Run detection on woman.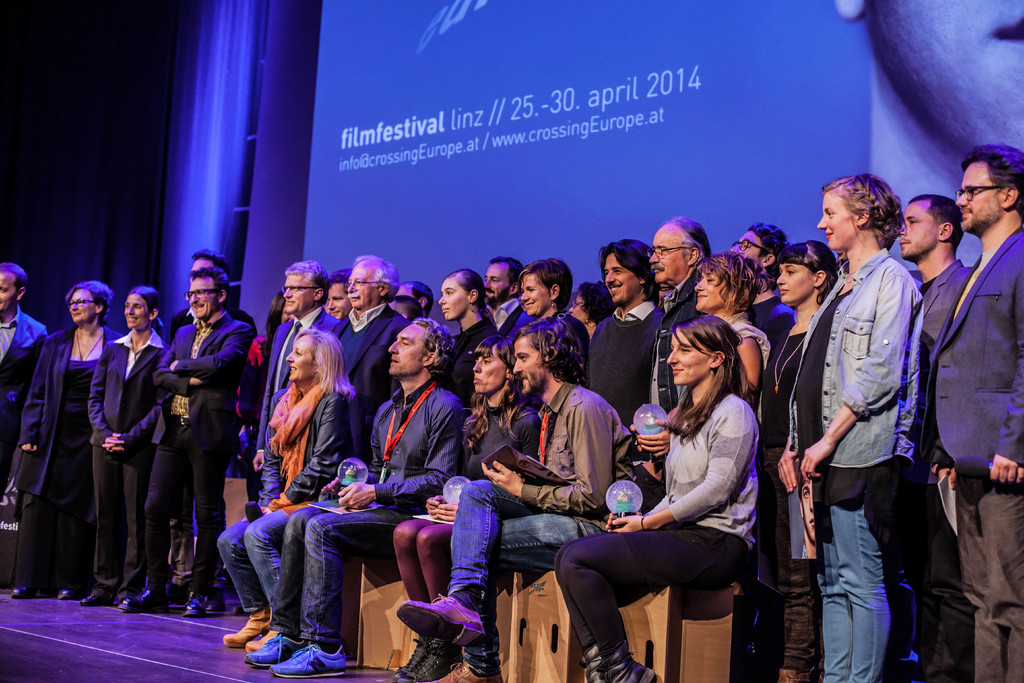
Result: select_region(221, 330, 358, 652).
